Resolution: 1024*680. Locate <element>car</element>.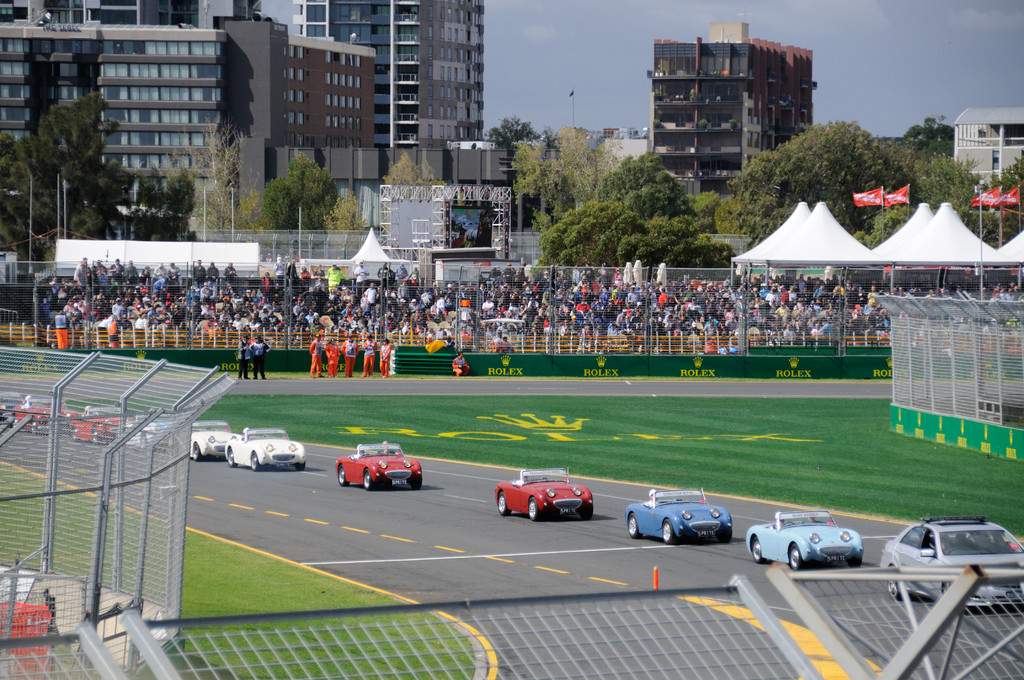
(x1=627, y1=495, x2=728, y2=542).
